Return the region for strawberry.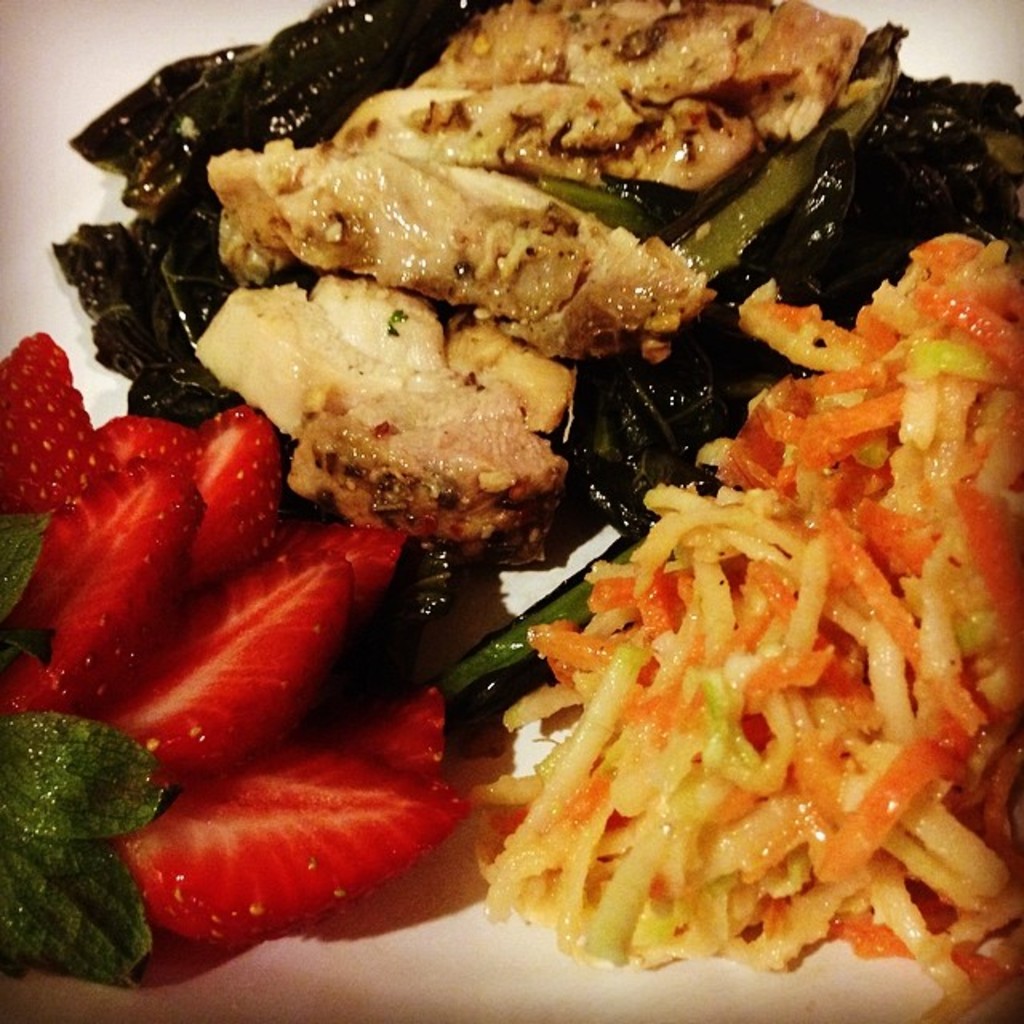
region(104, 546, 355, 771).
